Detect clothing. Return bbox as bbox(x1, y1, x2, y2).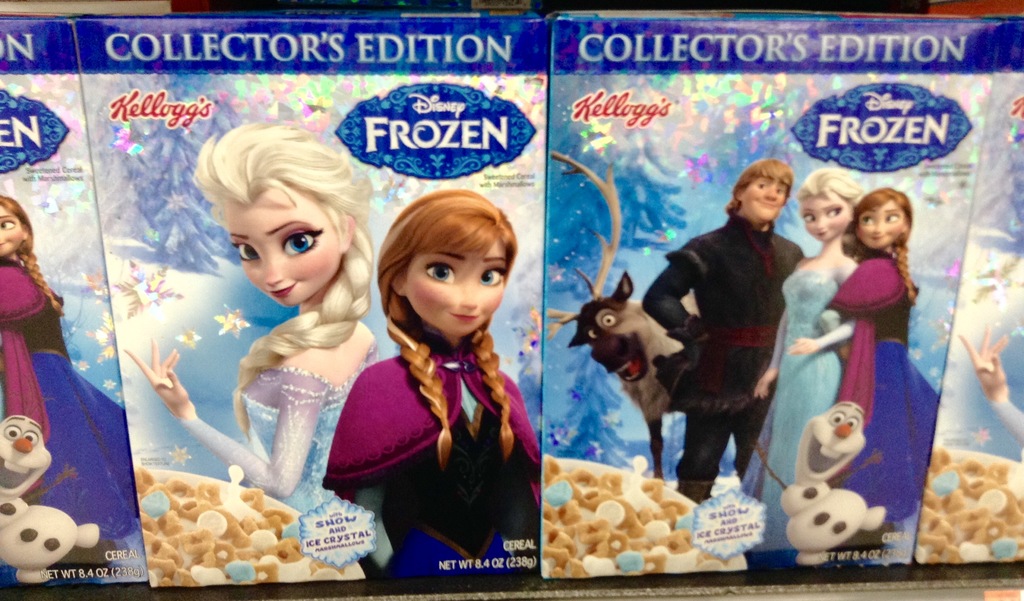
bbox(660, 177, 796, 484).
